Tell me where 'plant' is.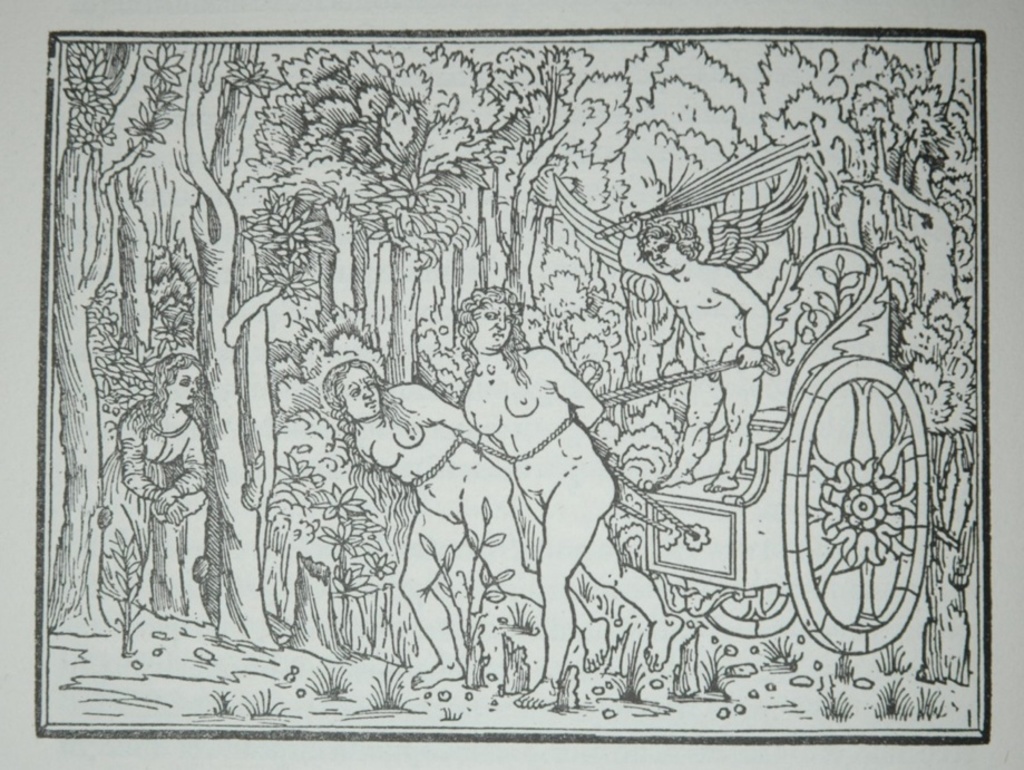
'plant' is at (212,682,243,713).
